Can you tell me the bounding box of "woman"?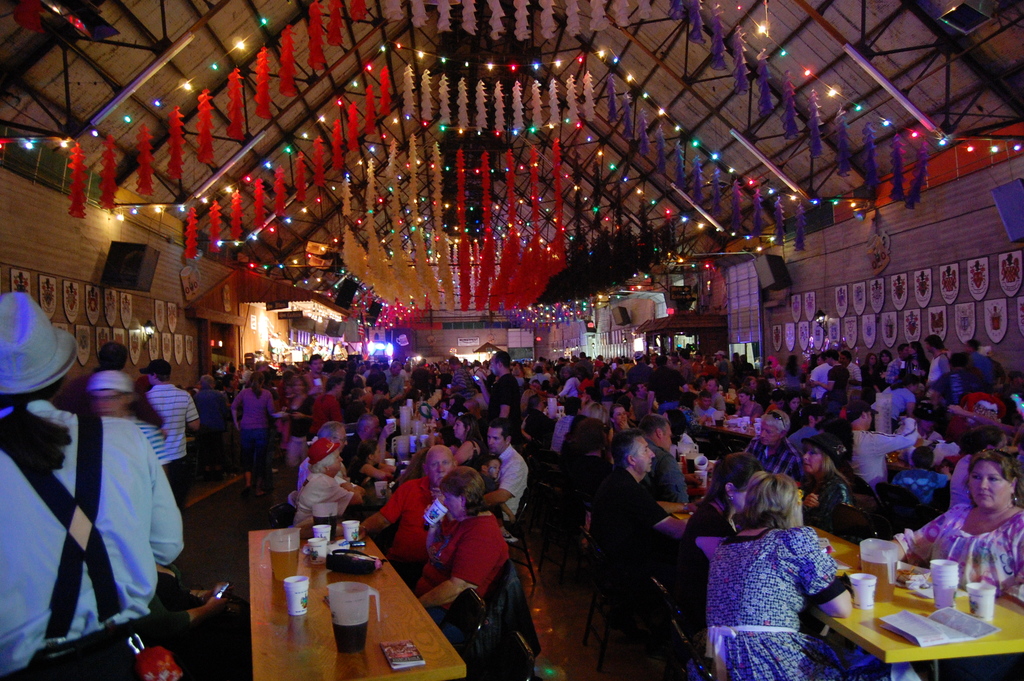
pyautogui.locateOnScreen(802, 354, 821, 372).
